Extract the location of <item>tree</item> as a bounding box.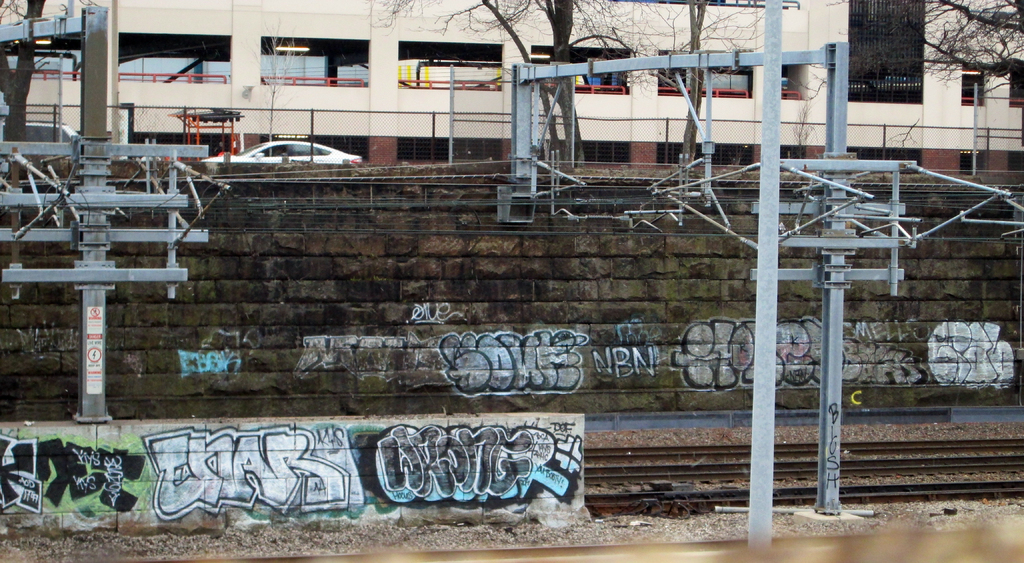
[left=380, top=0, right=767, bottom=160].
